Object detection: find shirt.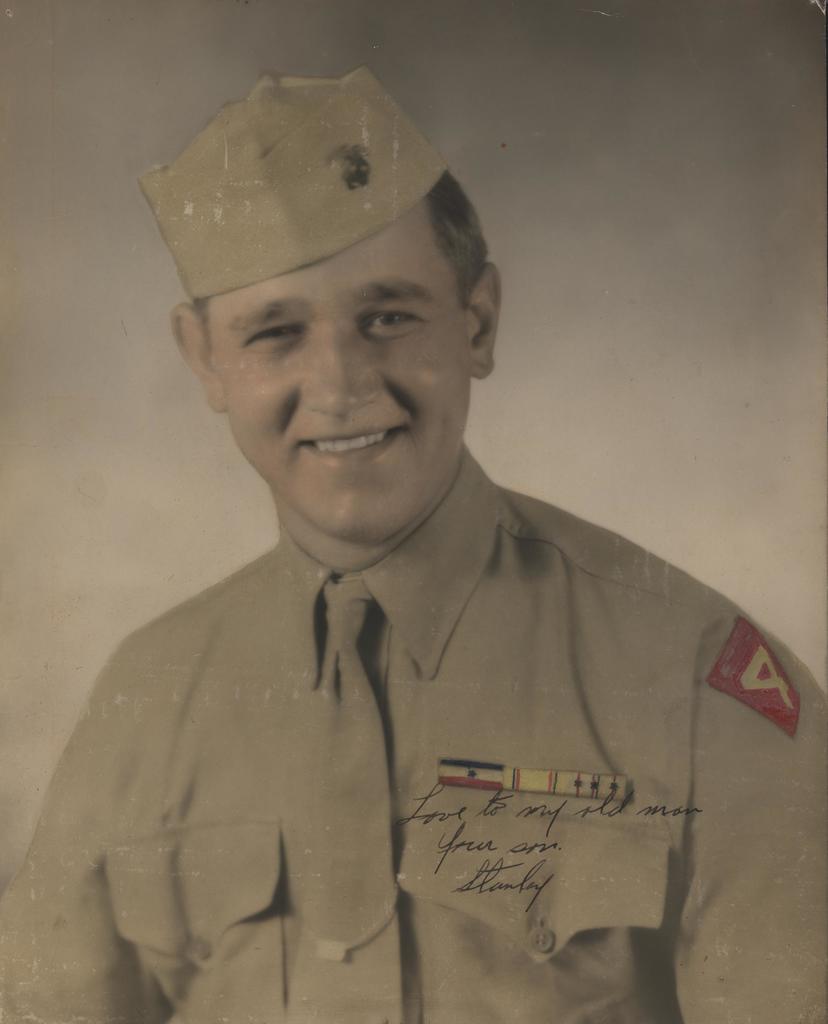
bbox(3, 442, 827, 1020).
